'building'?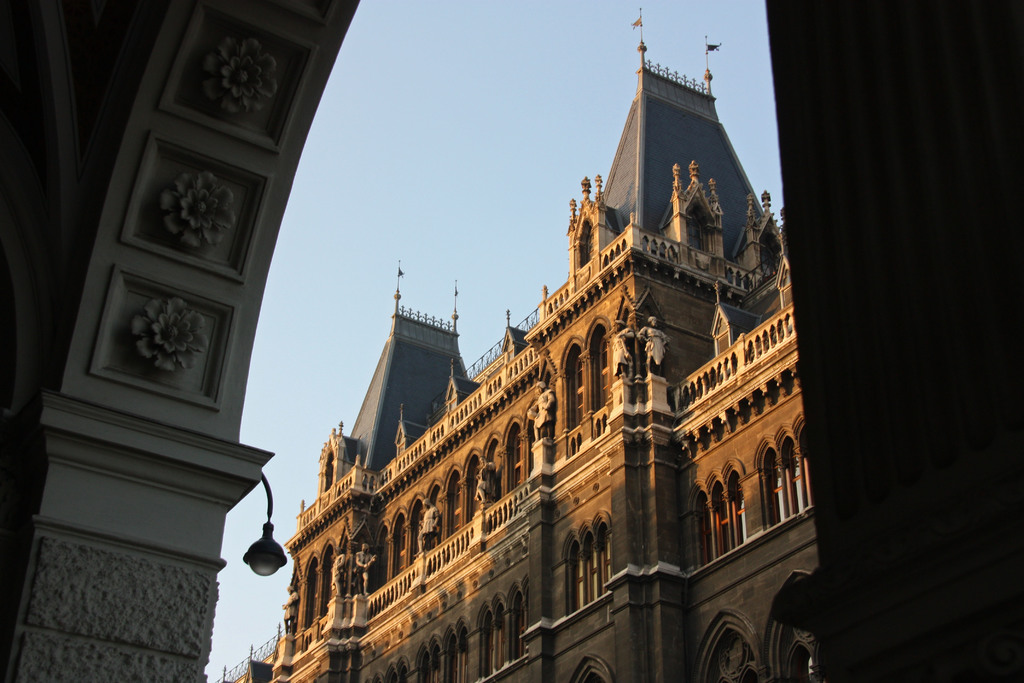
233/34/830/682
